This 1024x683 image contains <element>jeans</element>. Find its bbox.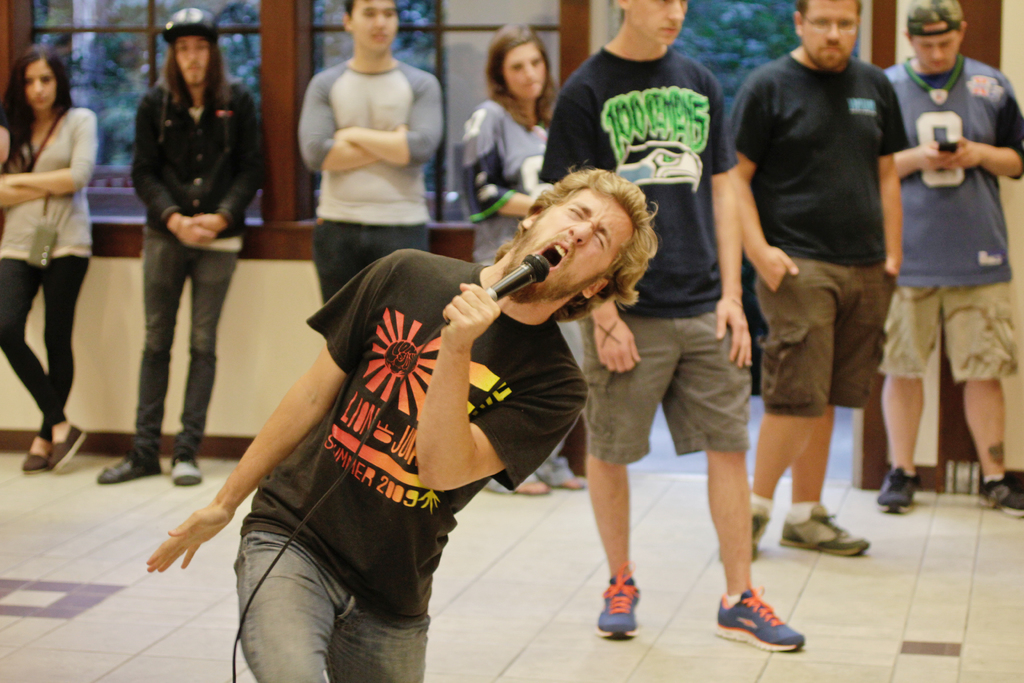
crop(129, 227, 239, 472).
